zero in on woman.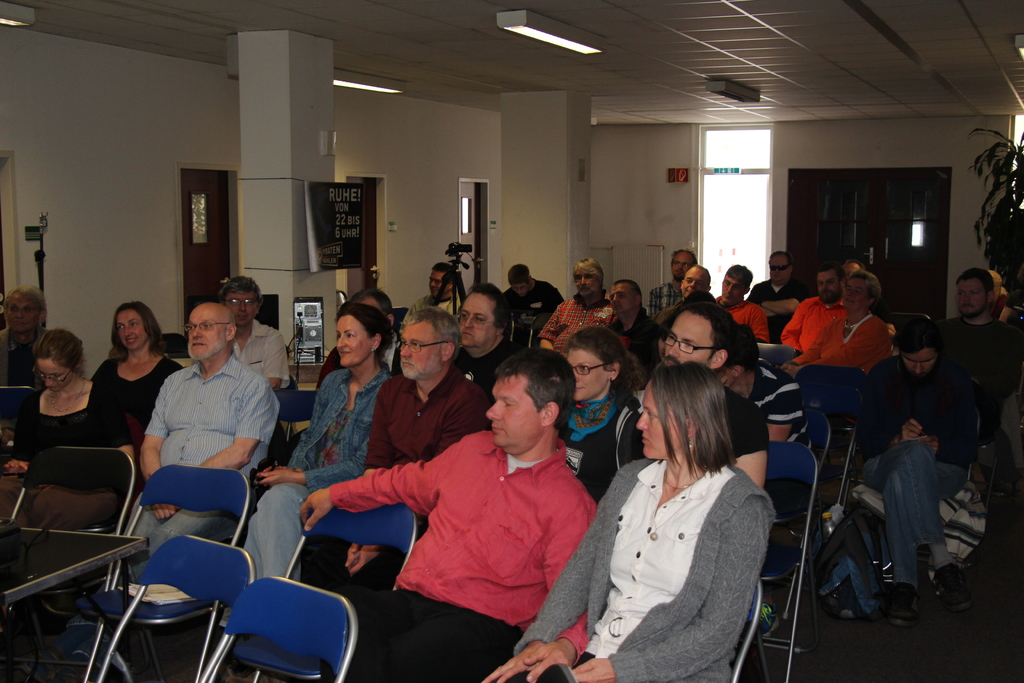
Zeroed in: 559 329 650 498.
